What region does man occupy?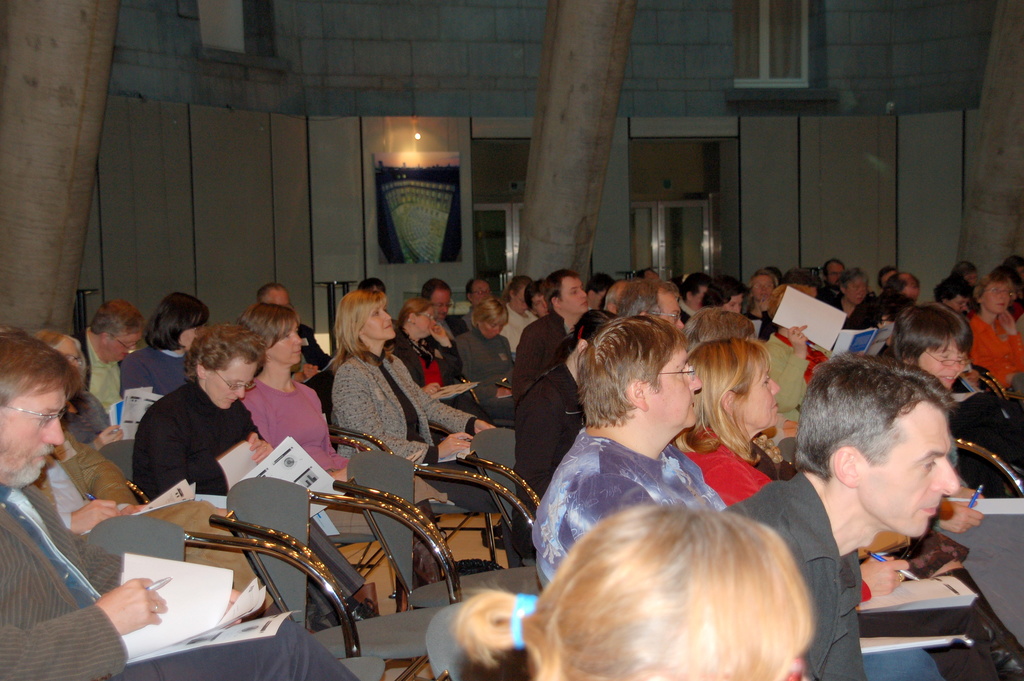
crop(0, 326, 362, 680).
